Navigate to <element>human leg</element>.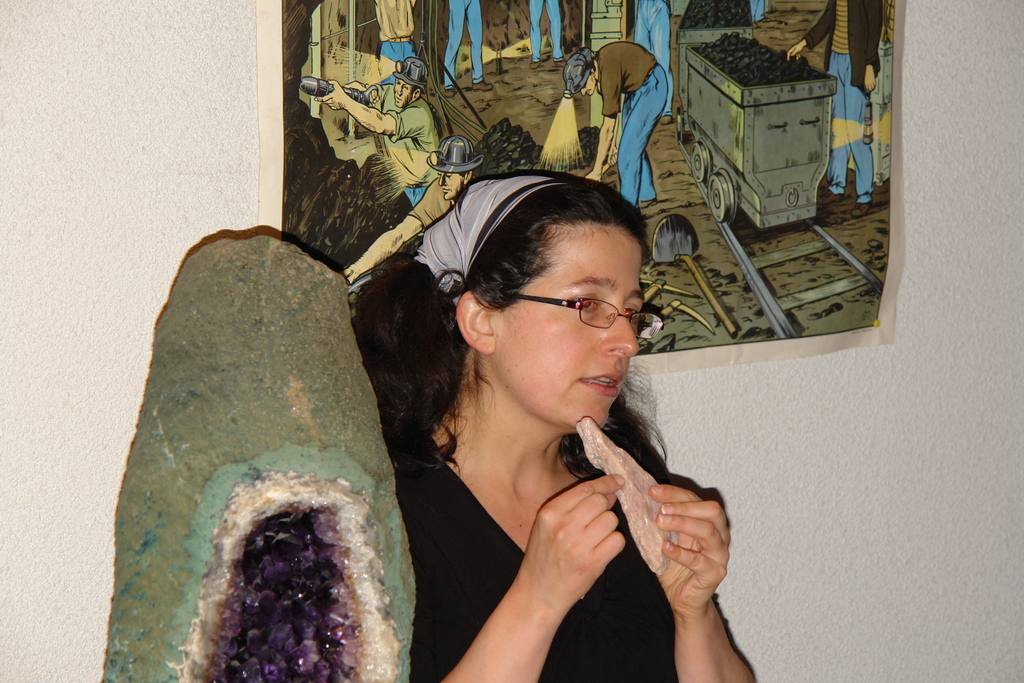
Navigation target: <bbox>616, 63, 673, 209</bbox>.
